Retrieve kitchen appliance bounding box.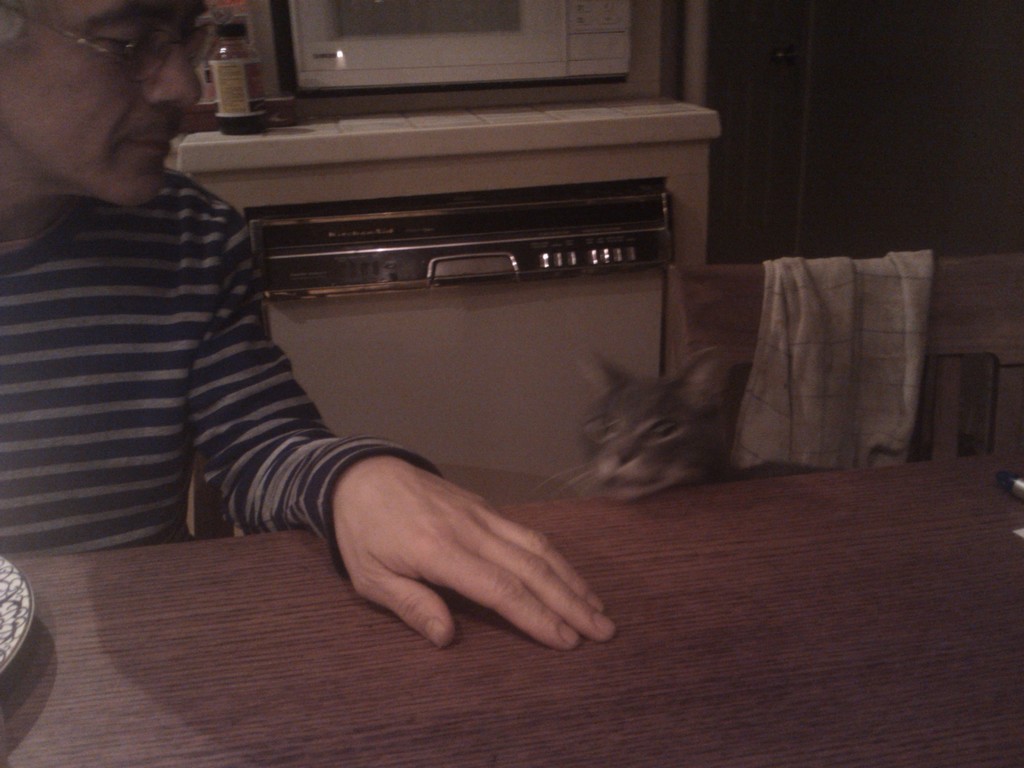
Bounding box: 287 0 629 95.
